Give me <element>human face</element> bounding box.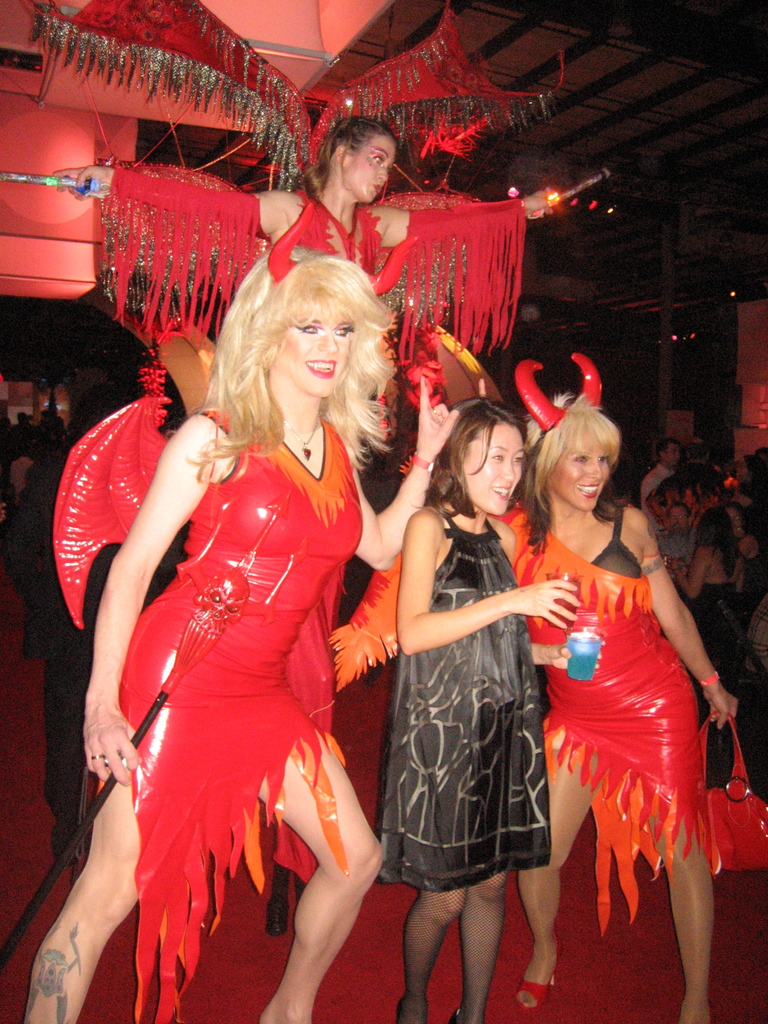
550,431,611,510.
